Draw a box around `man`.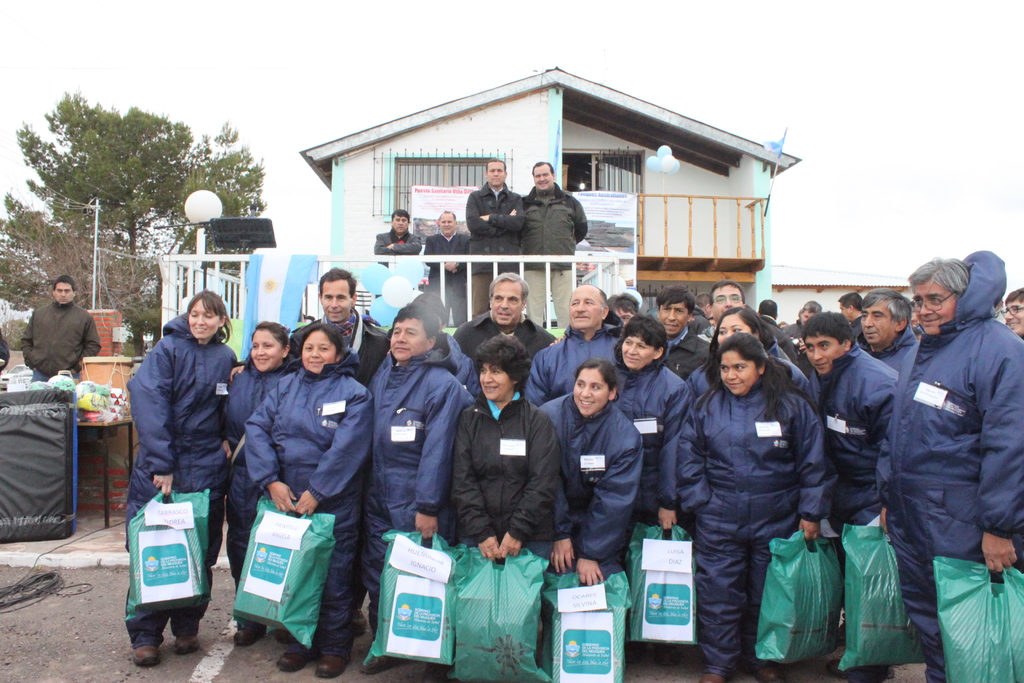
(854, 283, 918, 370).
